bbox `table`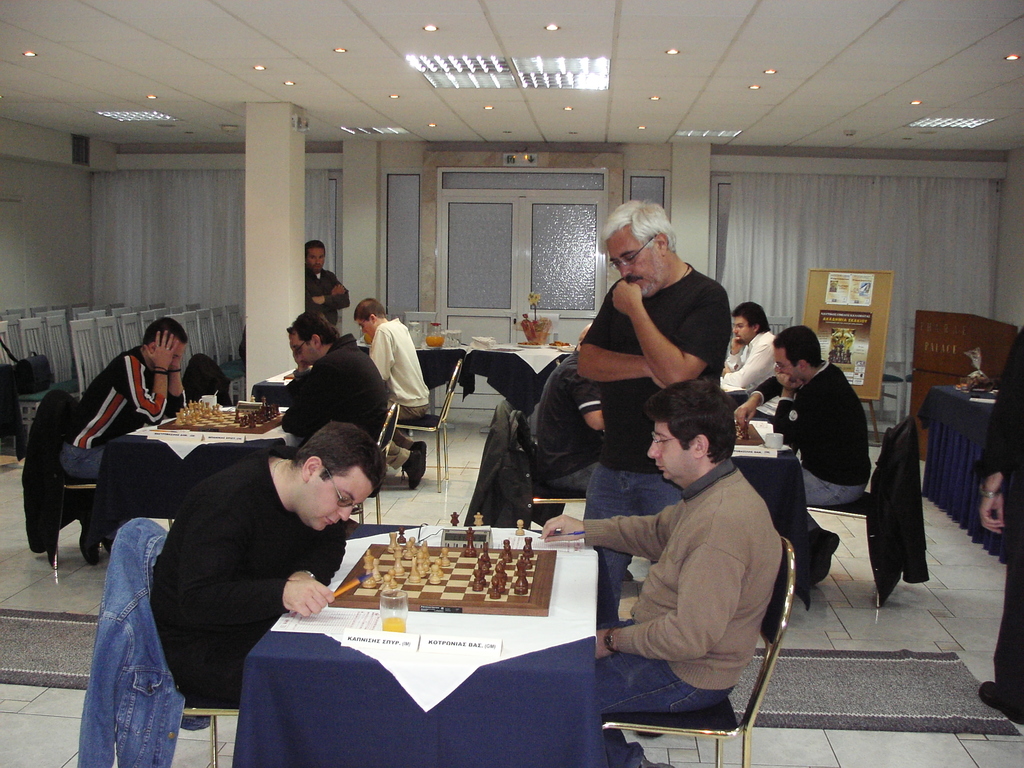
rect(246, 334, 467, 472)
